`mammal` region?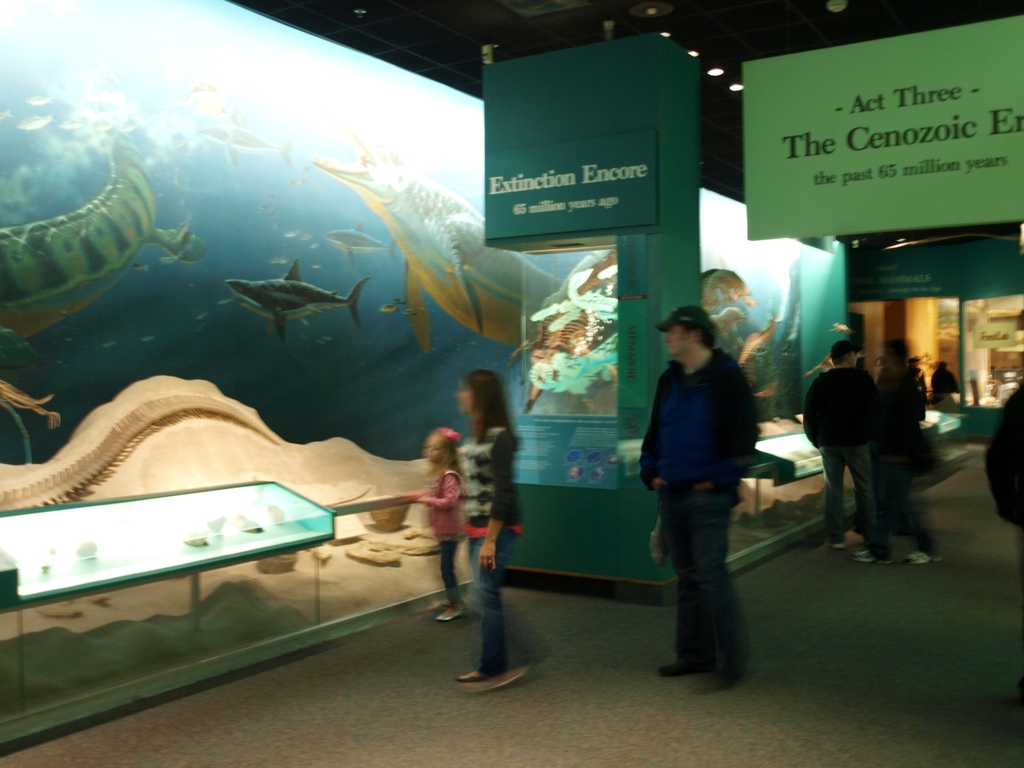
left=906, top=352, right=925, bottom=393
